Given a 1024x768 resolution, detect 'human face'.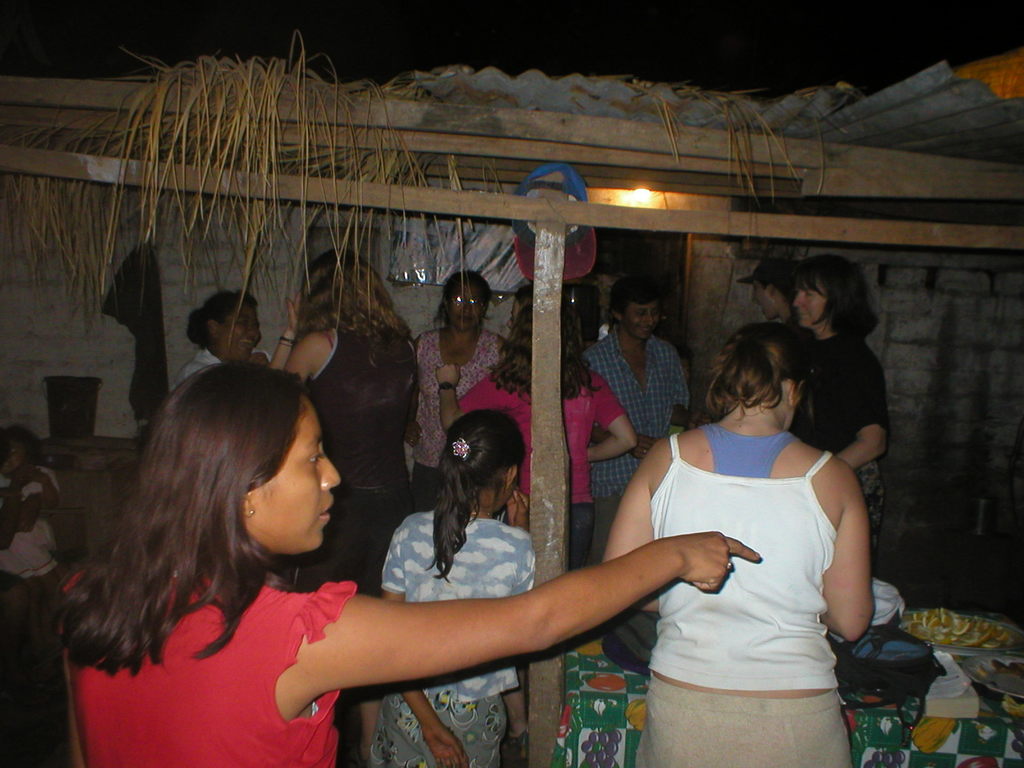
[x1=448, y1=282, x2=483, y2=334].
